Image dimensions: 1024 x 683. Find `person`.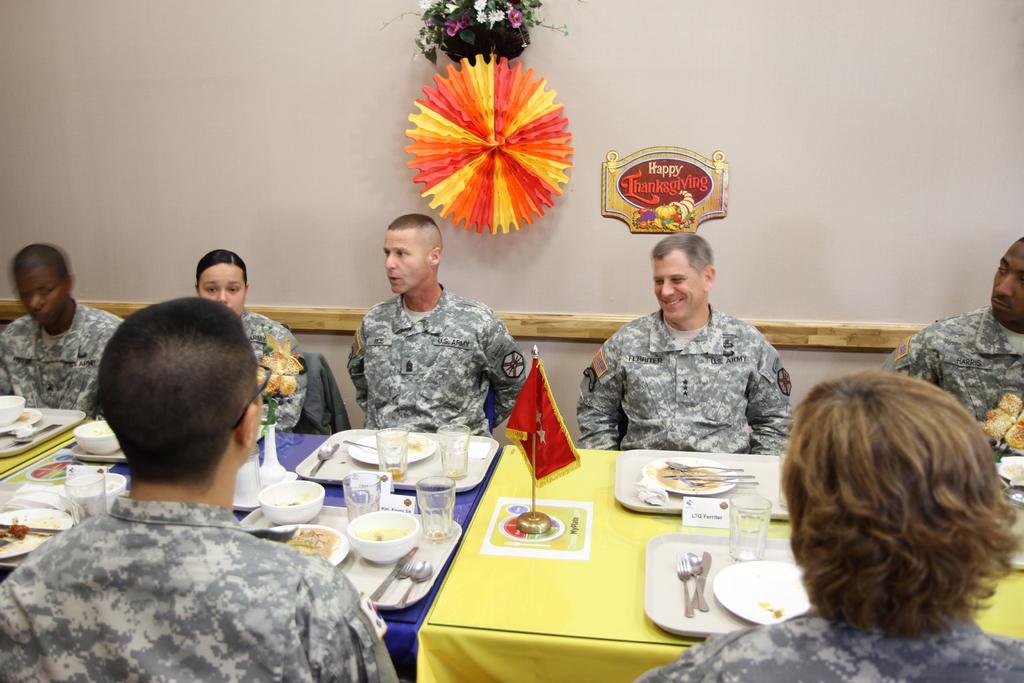
[x1=569, y1=231, x2=803, y2=450].
